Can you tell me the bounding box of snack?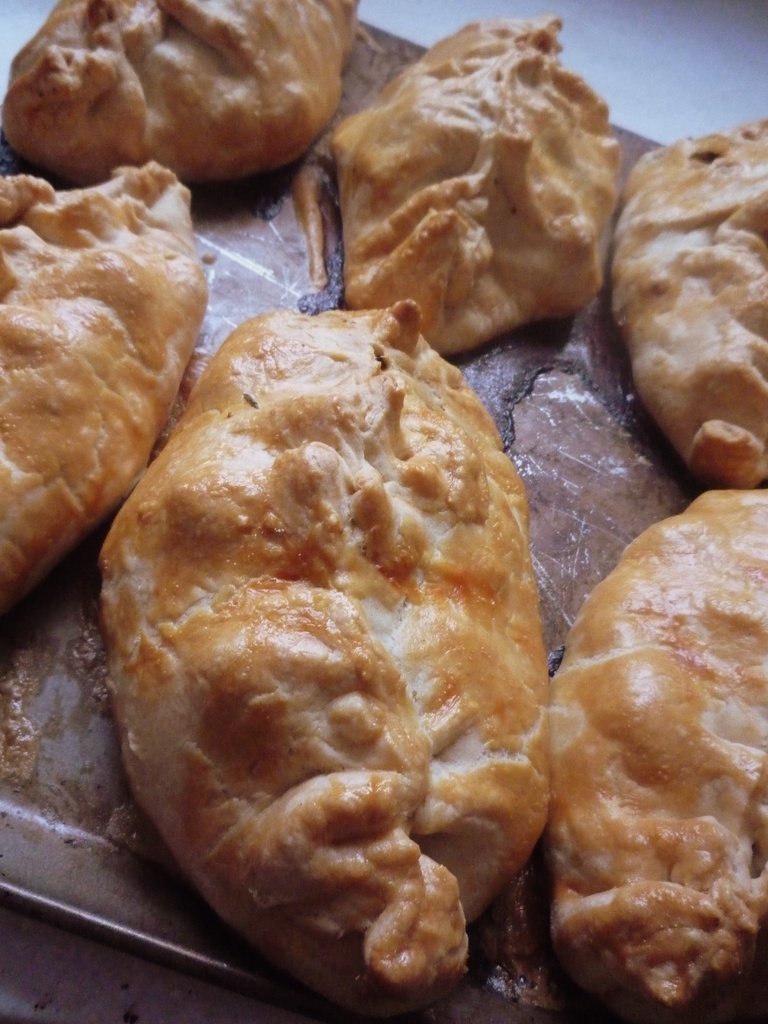
{"x1": 88, "y1": 301, "x2": 564, "y2": 1023}.
